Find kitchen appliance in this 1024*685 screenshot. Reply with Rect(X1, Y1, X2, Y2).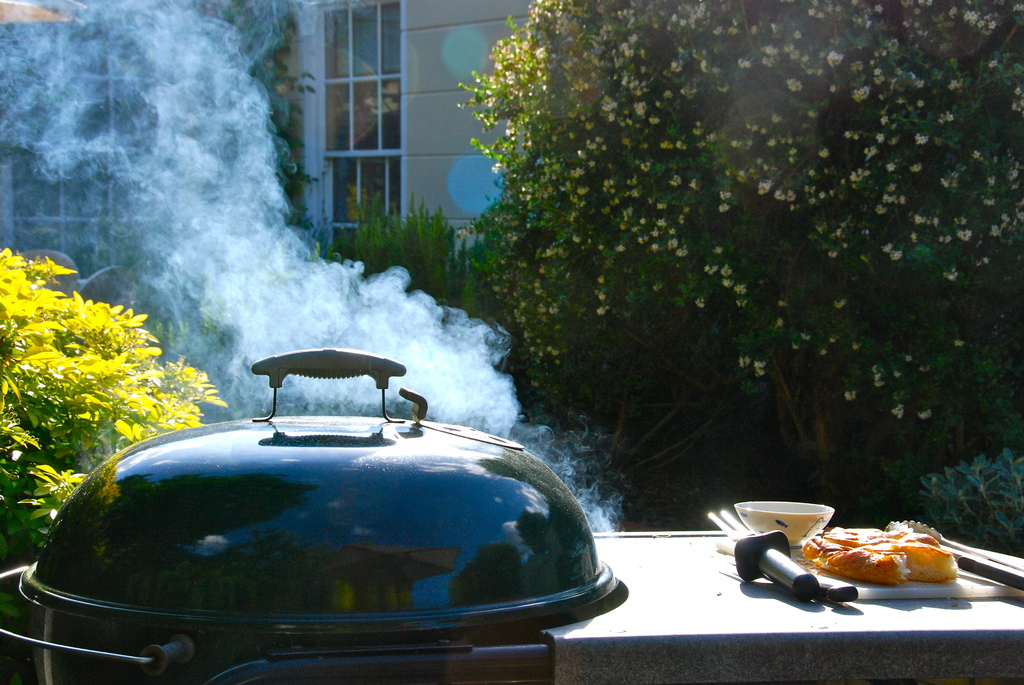
Rect(707, 510, 820, 600).
